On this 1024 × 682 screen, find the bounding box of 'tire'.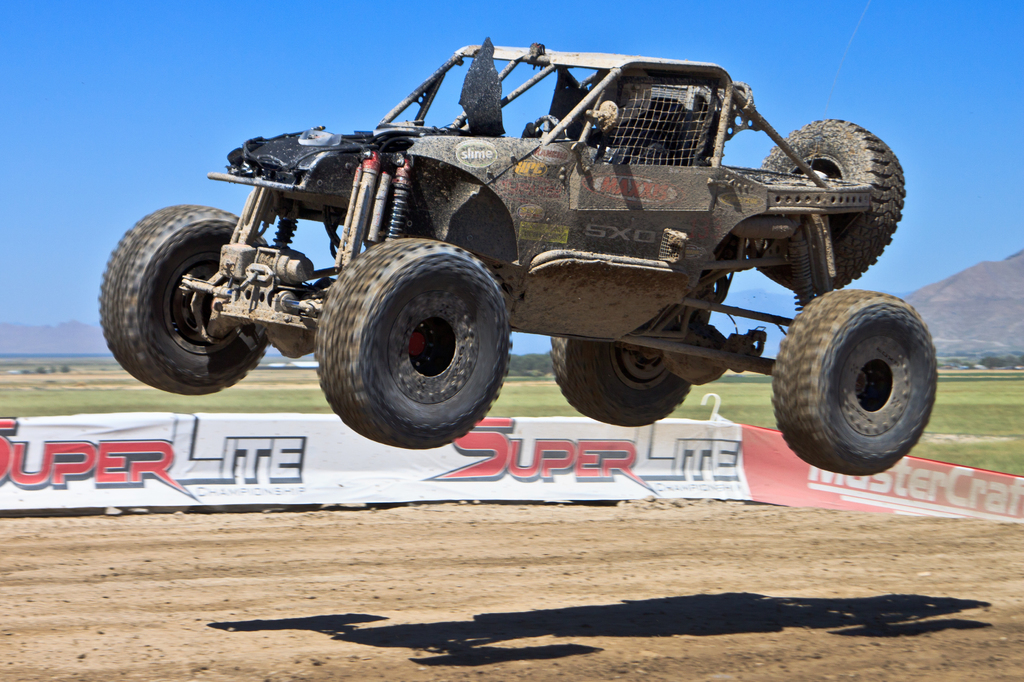
Bounding box: bbox=[315, 239, 513, 449].
